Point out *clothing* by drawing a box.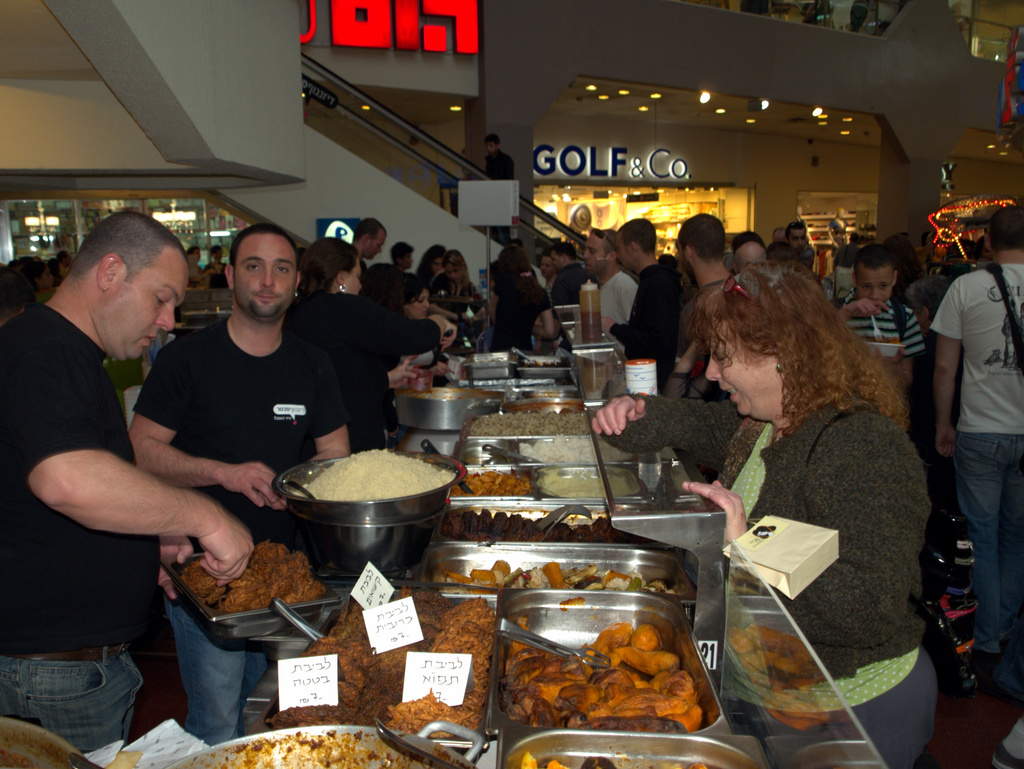
x1=602 y1=259 x2=686 y2=382.
